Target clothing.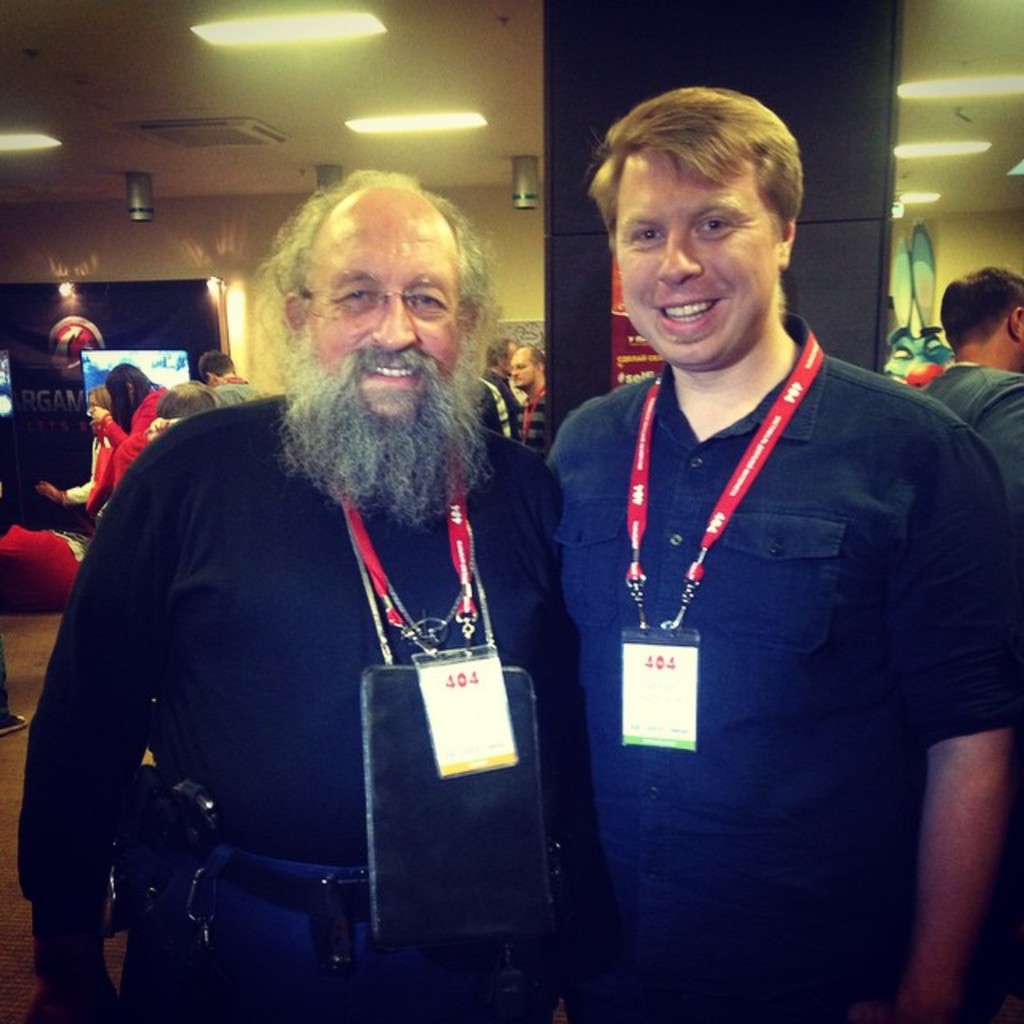
Target region: 918/358/1022/541.
